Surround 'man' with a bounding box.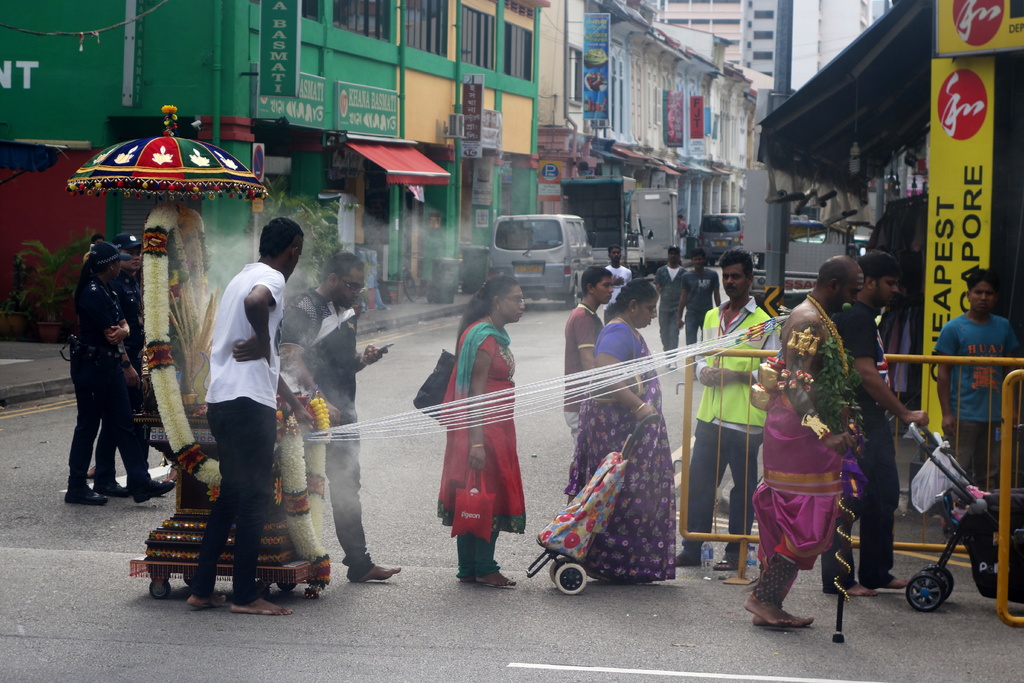
(left=174, top=215, right=294, bottom=584).
